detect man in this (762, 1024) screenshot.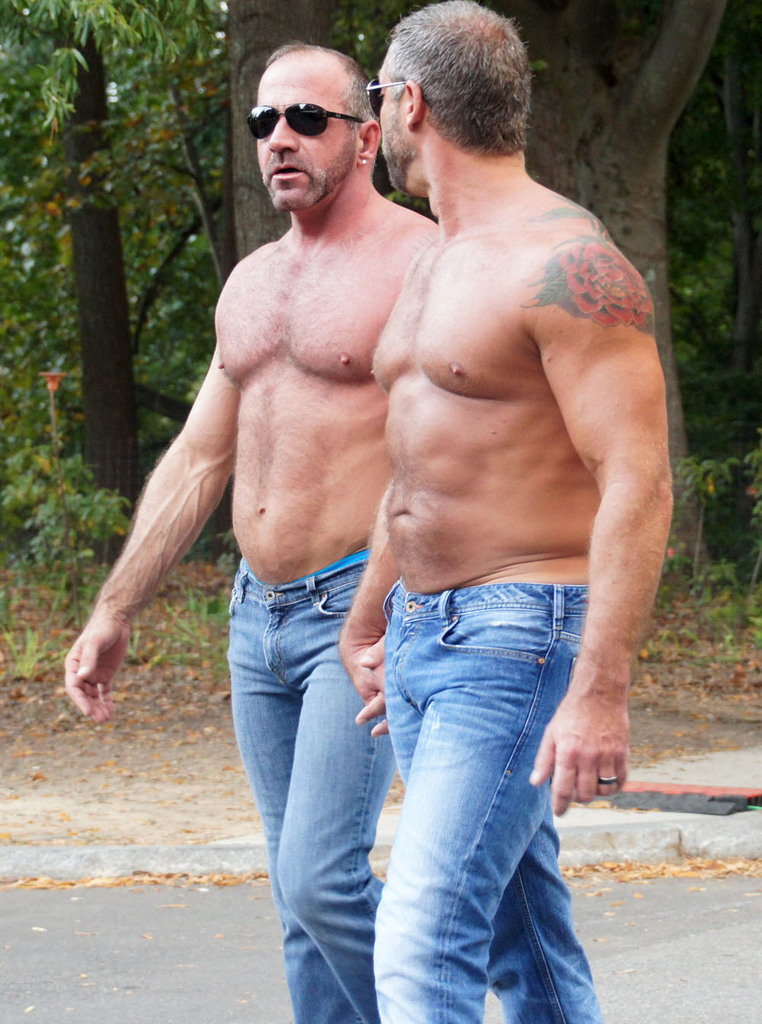
Detection: <box>64,40,452,1023</box>.
